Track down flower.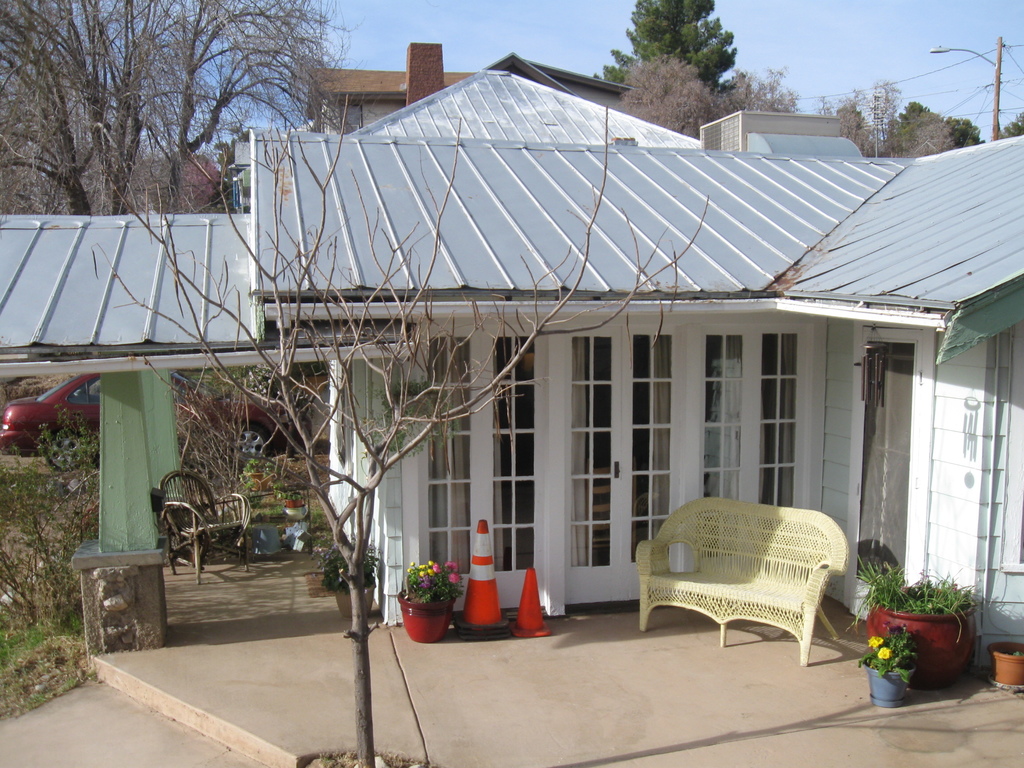
Tracked to (left=445, top=561, right=459, bottom=572).
